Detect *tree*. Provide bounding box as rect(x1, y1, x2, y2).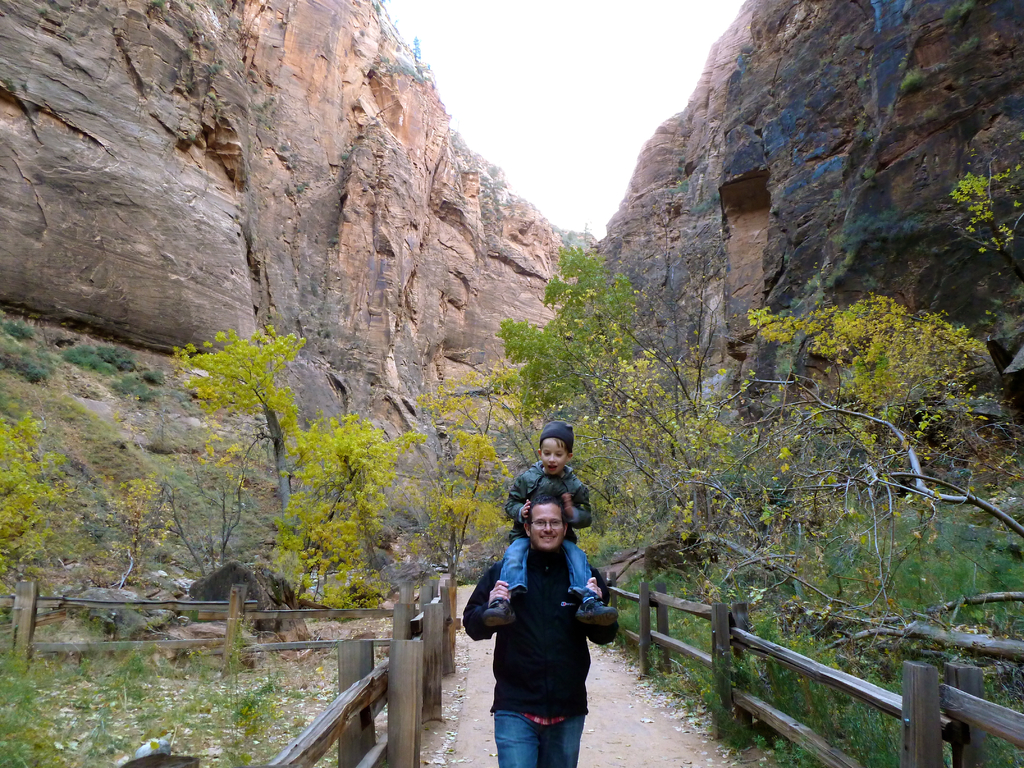
rect(0, 408, 70, 605).
